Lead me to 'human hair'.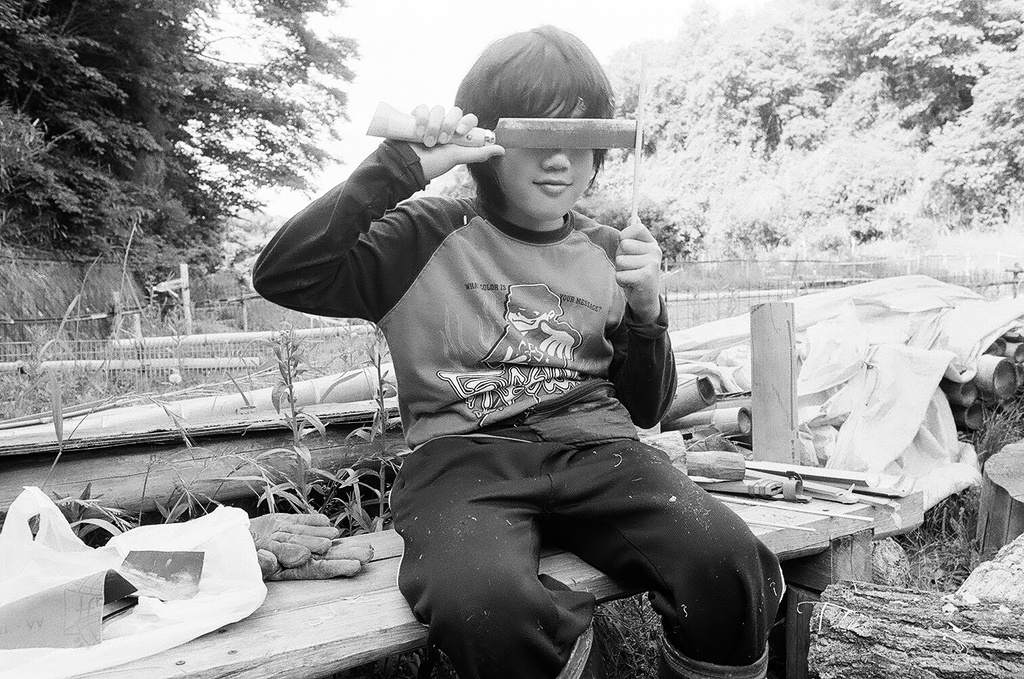
Lead to select_region(461, 35, 631, 184).
